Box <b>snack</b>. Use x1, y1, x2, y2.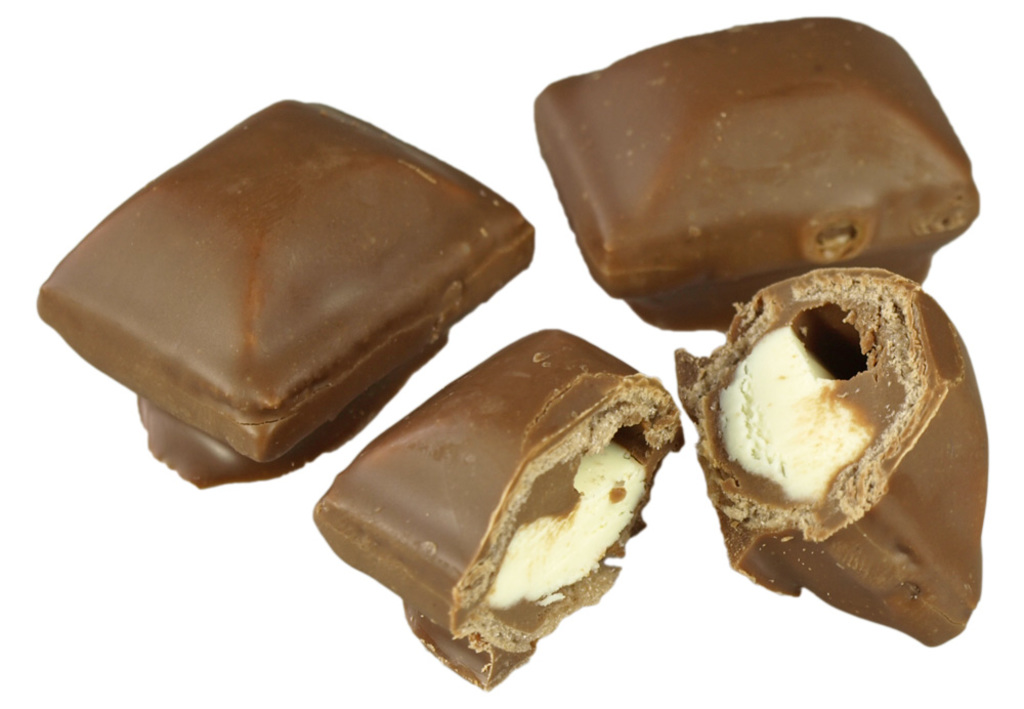
36, 93, 524, 488.
